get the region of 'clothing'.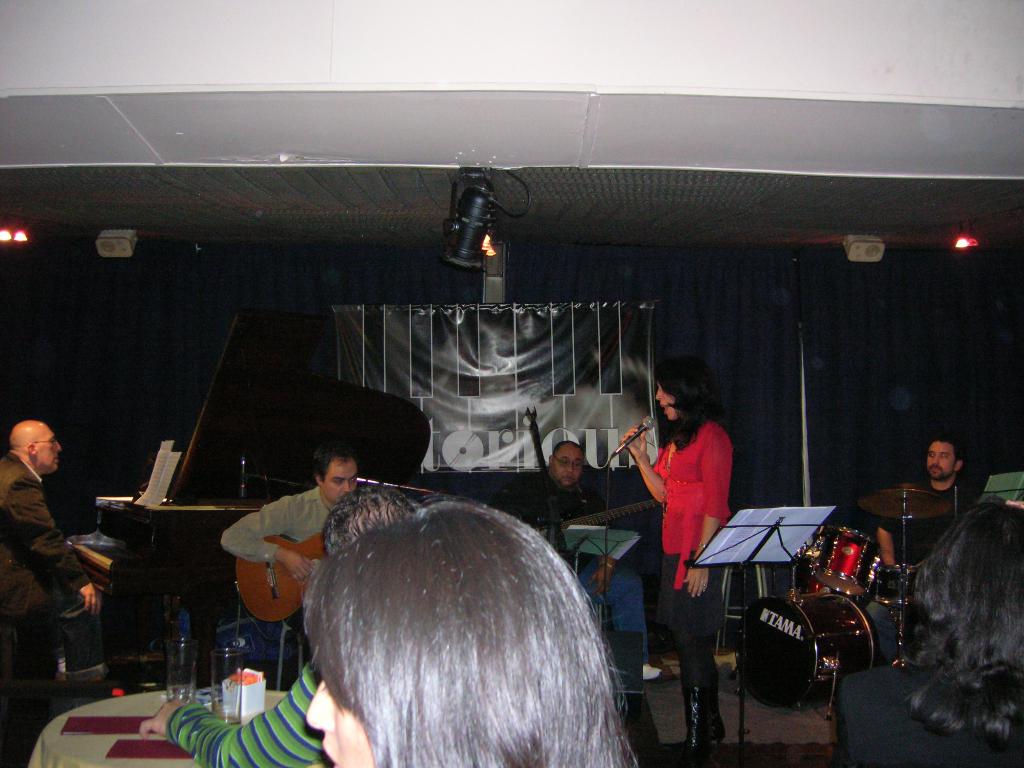
bbox=(862, 477, 982, 668).
